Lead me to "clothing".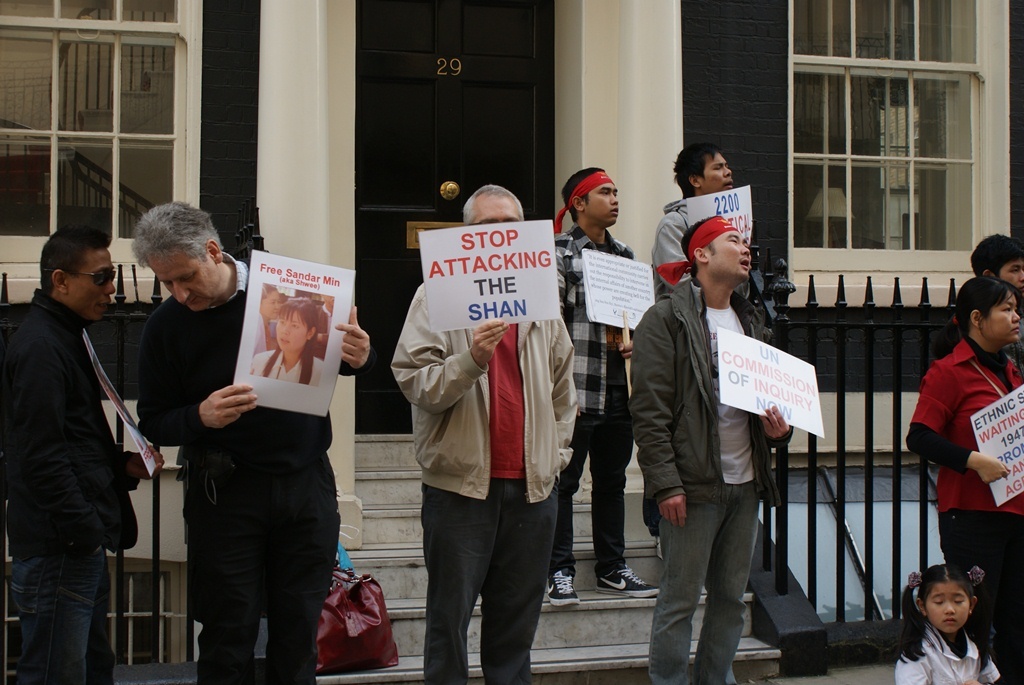
Lead to select_region(551, 333, 627, 582).
